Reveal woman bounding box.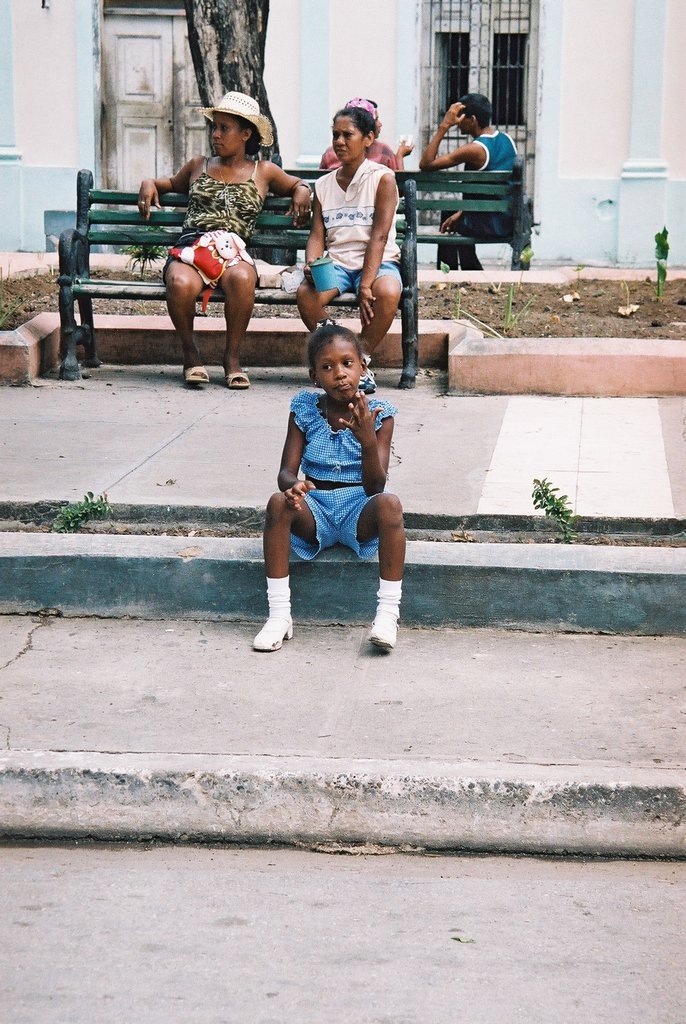
Revealed: <bbox>290, 113, 398, 388</bbox>.
